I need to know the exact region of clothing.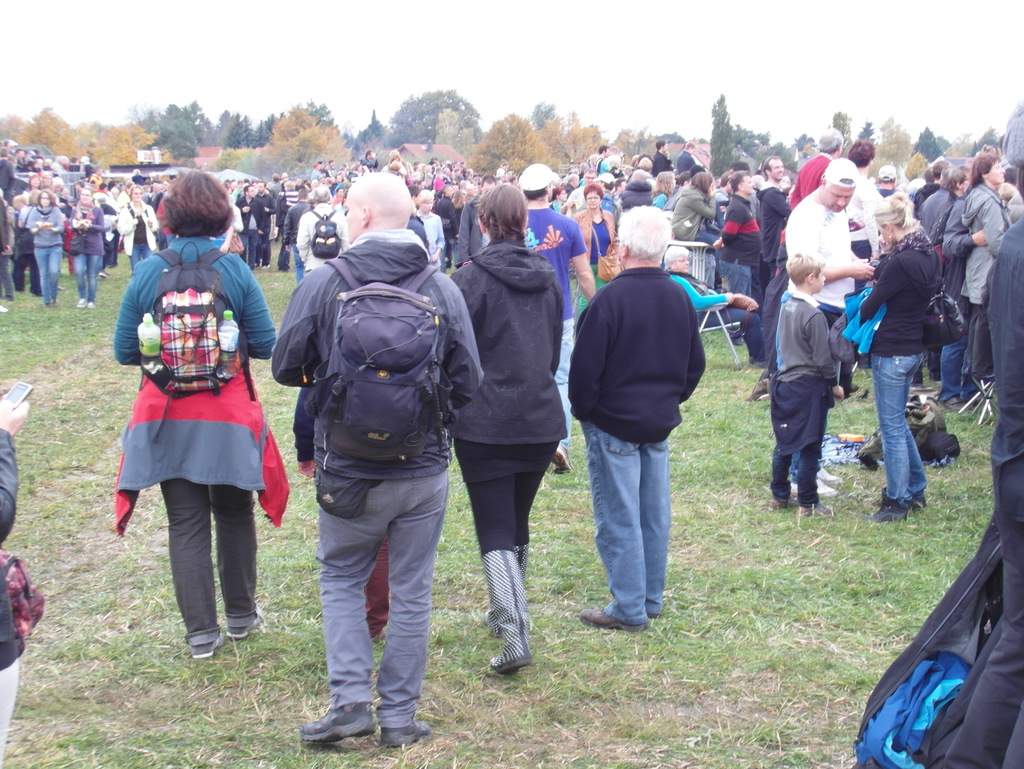
Region: 848:176:886:260.
